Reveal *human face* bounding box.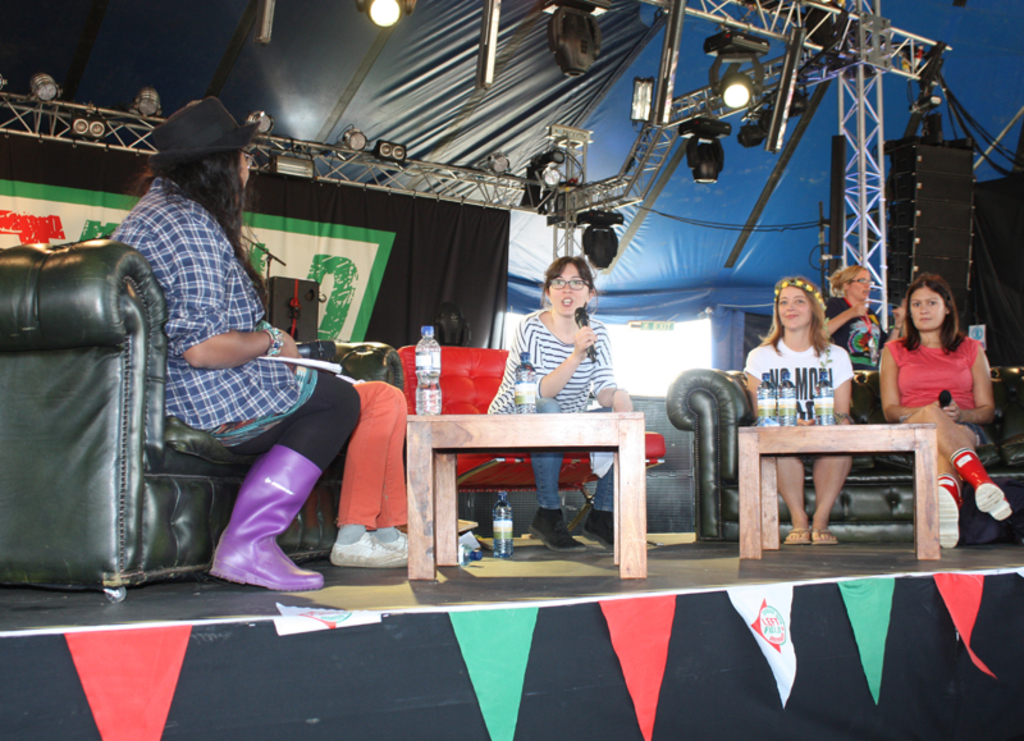
Revealed: 777,288,810,326.
